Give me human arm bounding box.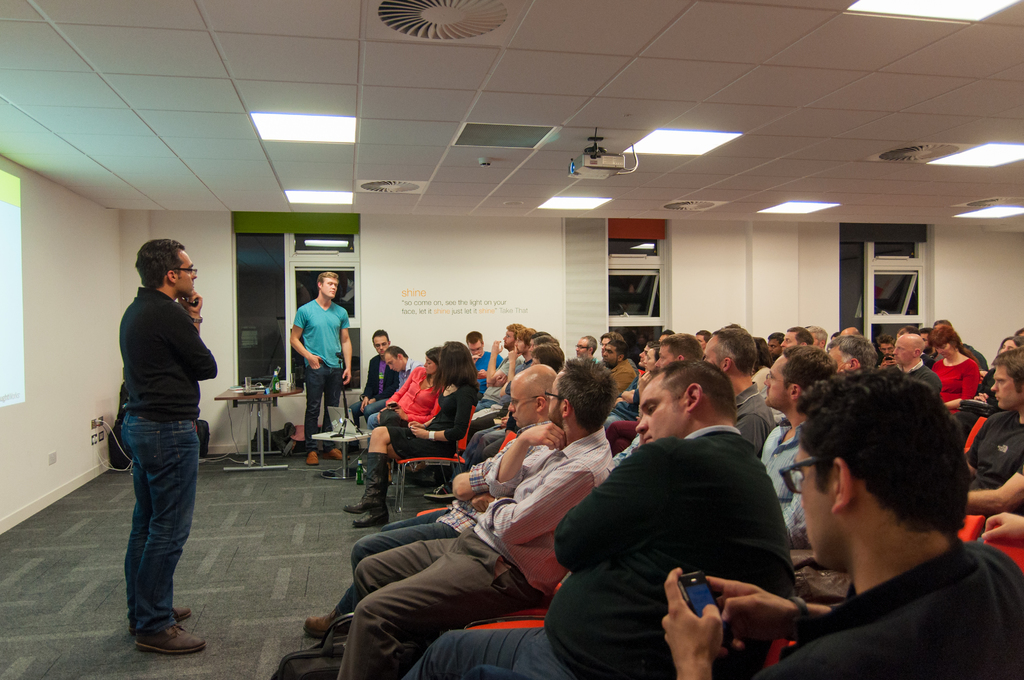
Rect(664, 565, 739, 679).
